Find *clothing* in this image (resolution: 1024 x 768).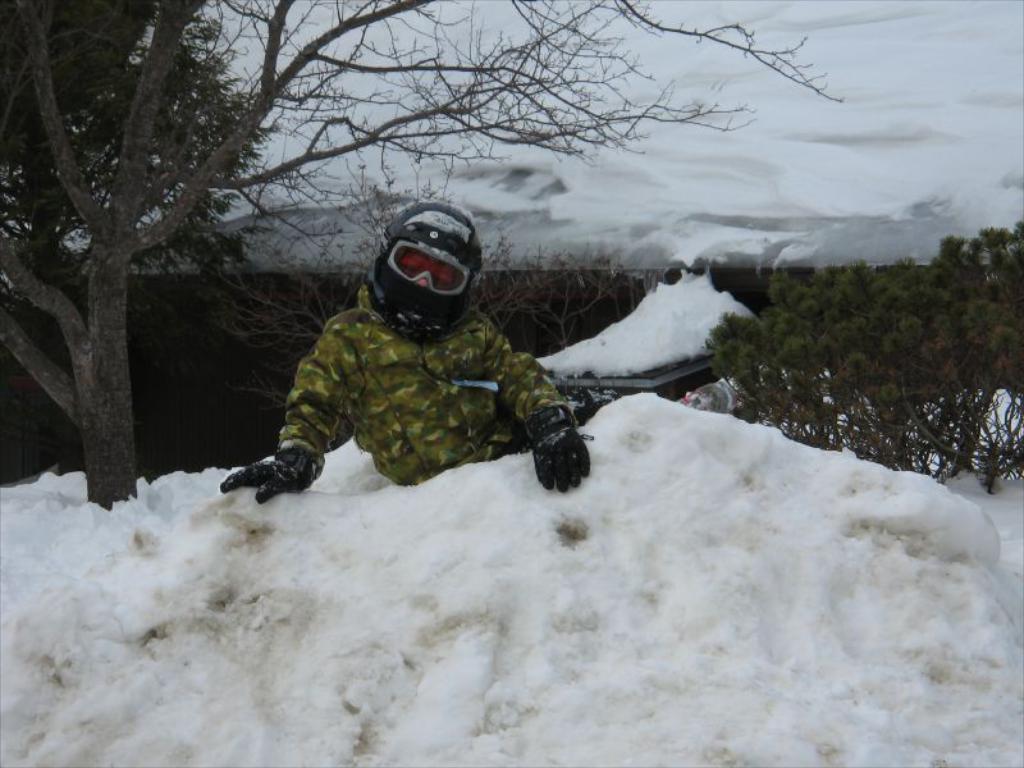
[257,227,564,480].
